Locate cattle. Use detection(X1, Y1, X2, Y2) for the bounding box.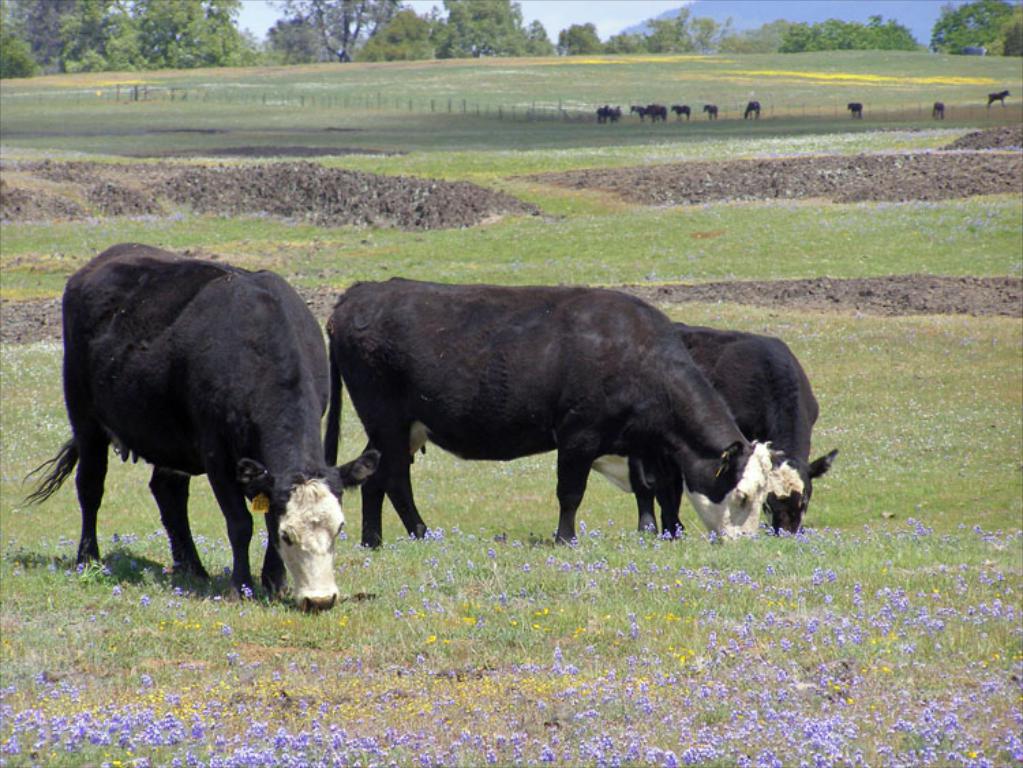
detection(329, 277, 783, 554).
